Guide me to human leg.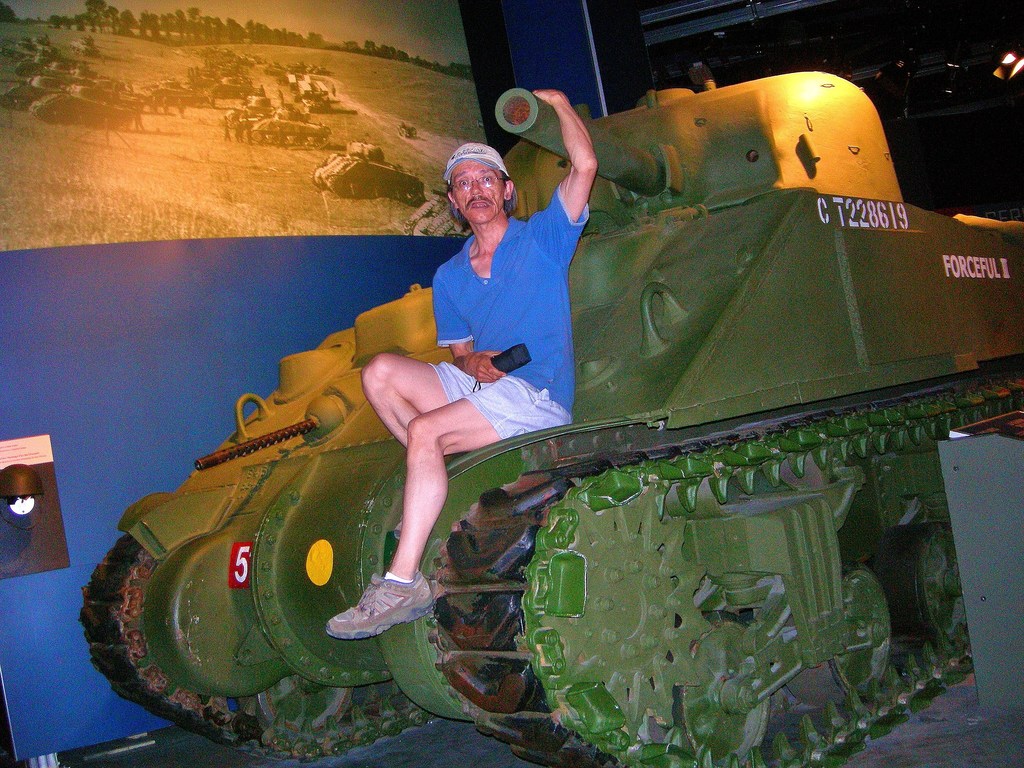
Guidance: rect(322, 349, 576, 641).
